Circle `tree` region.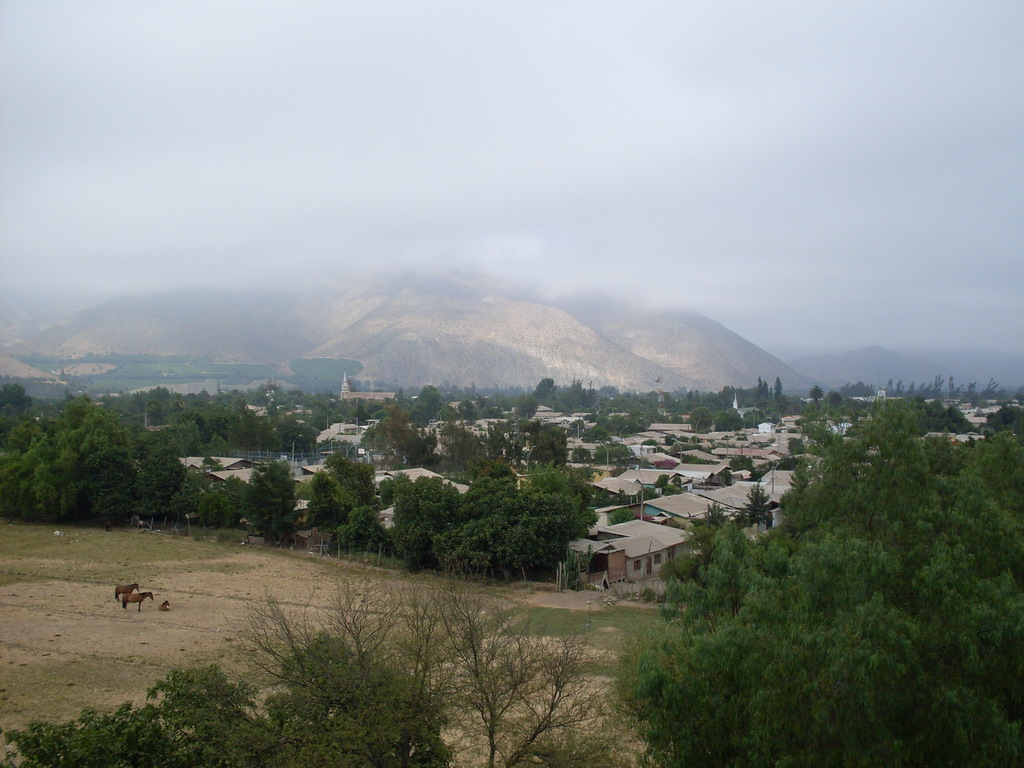
Region: select_region(467, 393, 505, 415).
